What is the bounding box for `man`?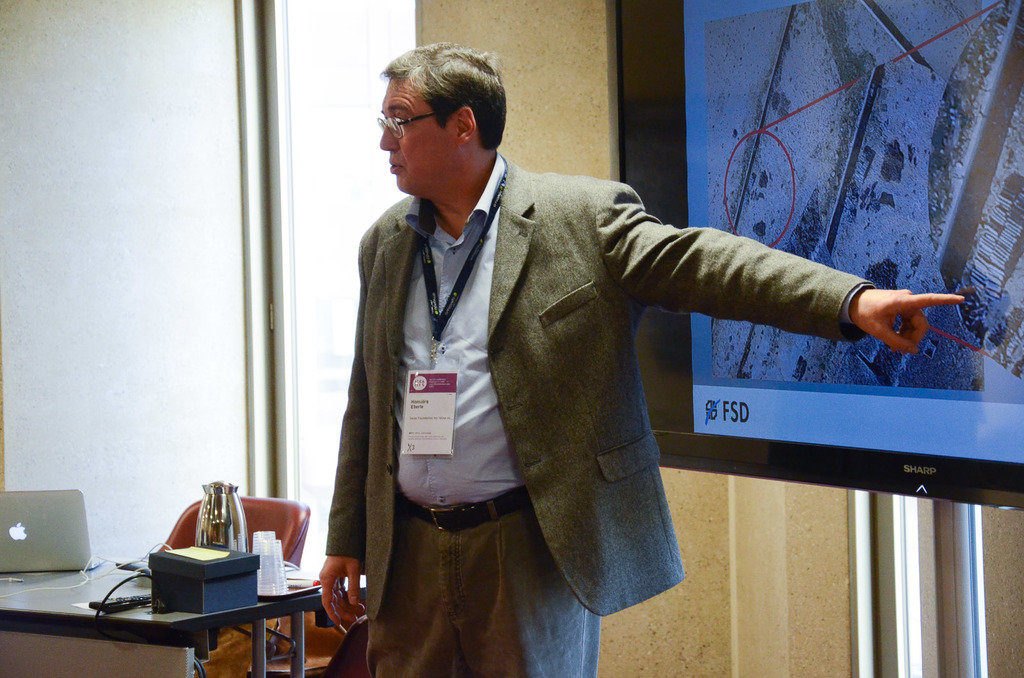
Rect(311, 37, 965, 670).
